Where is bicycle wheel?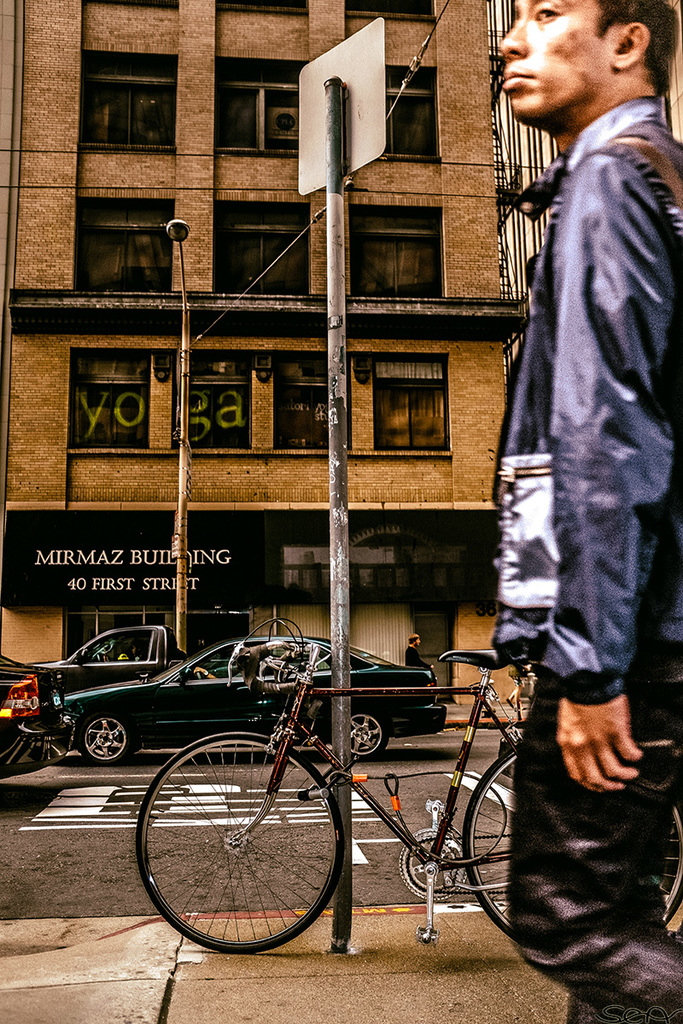
470 746 682 936.
